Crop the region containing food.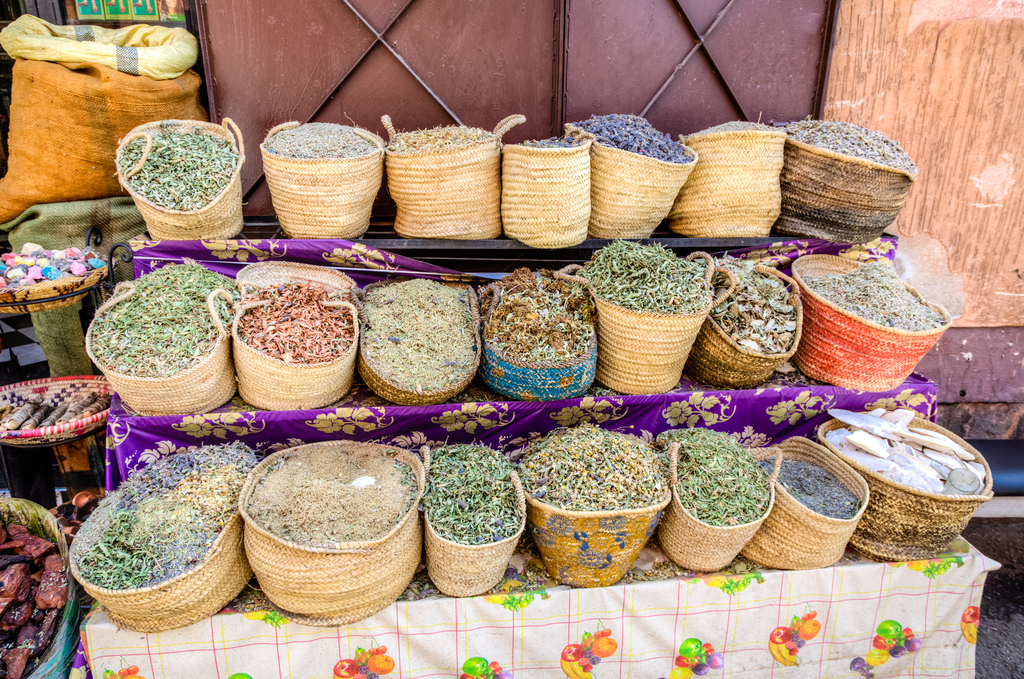
Crop region: 70 436 243 594.
